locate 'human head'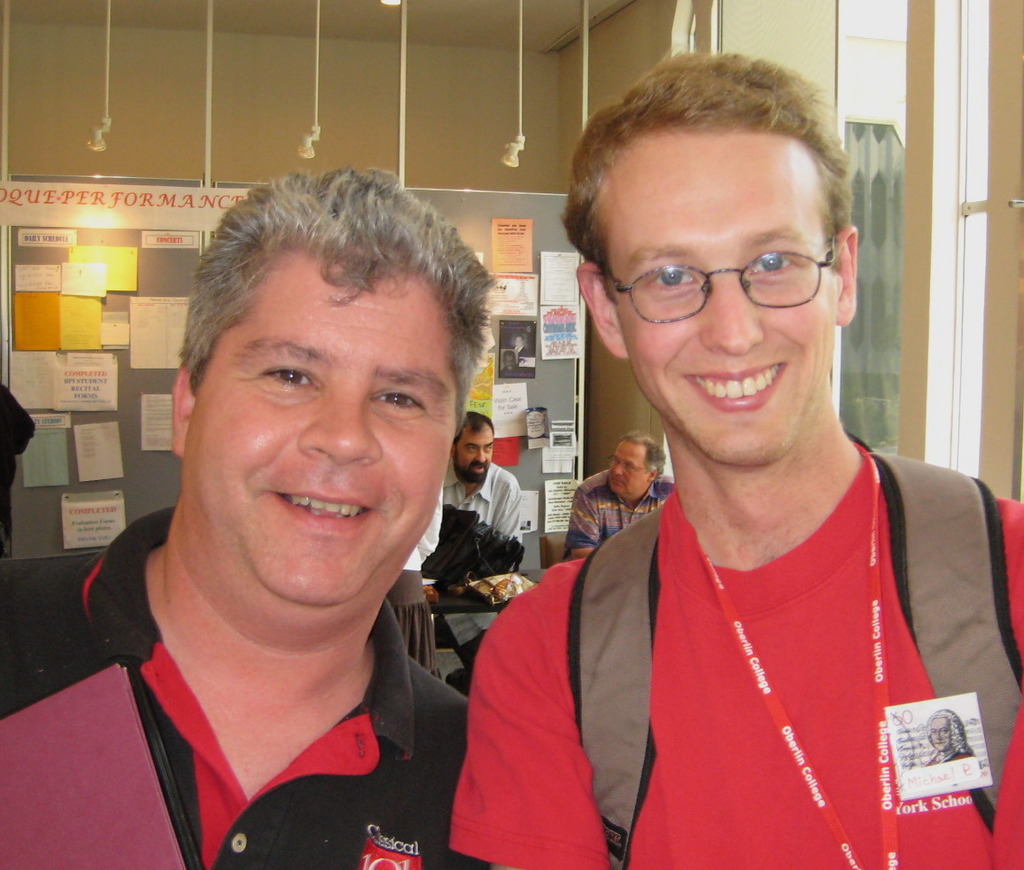
x1=170, y1=168, x2=500, y2=641
